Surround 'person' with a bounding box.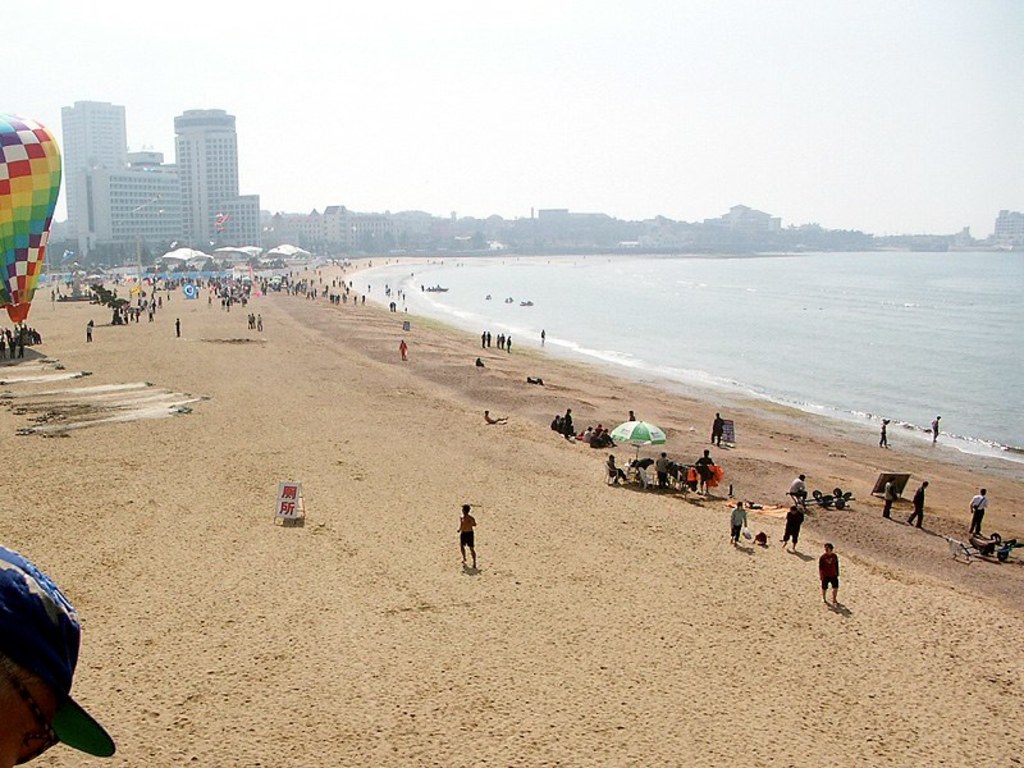
bbox=(905, 480, 928, 522).
